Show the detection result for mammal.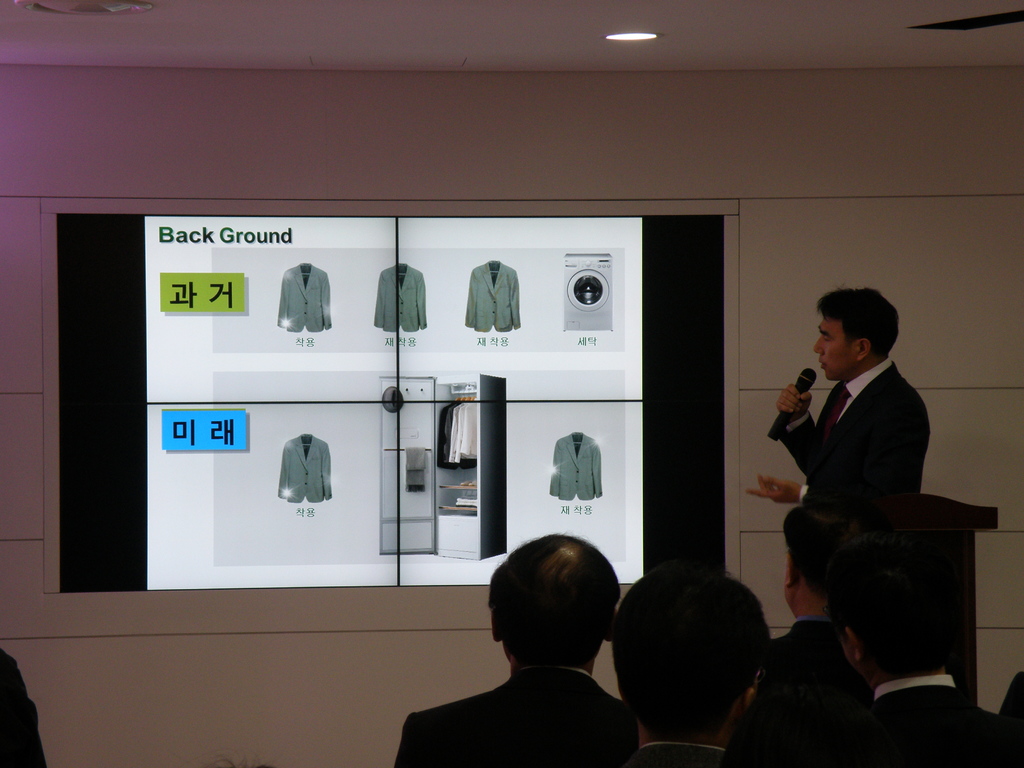
Rect(0, 650, 49, 767).
